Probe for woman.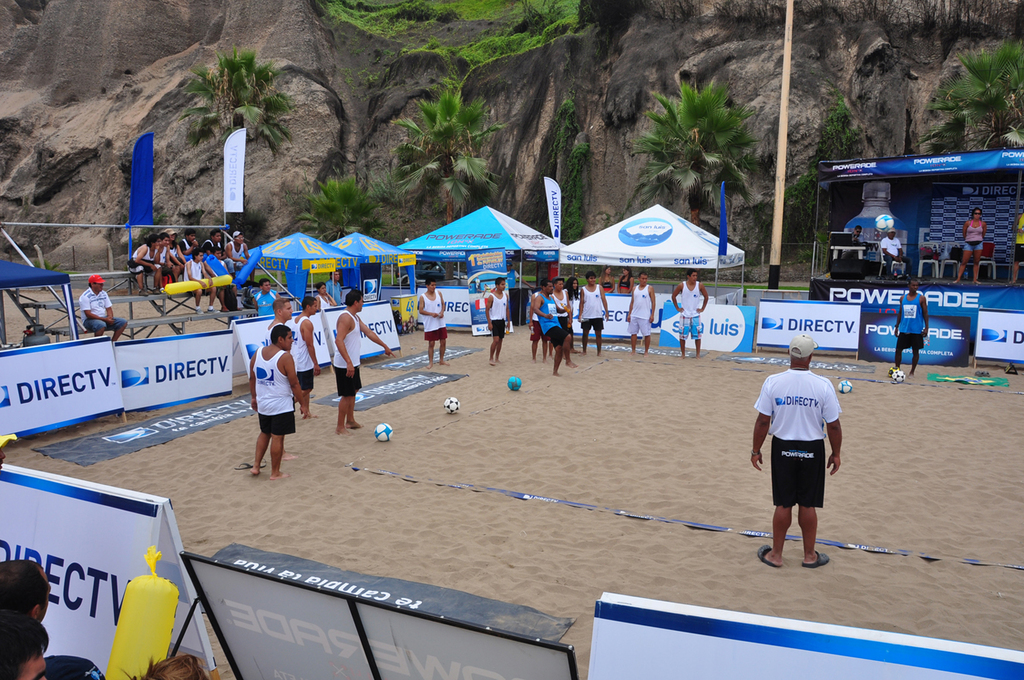
Probe result: locate(315, 282, 338, 311).
